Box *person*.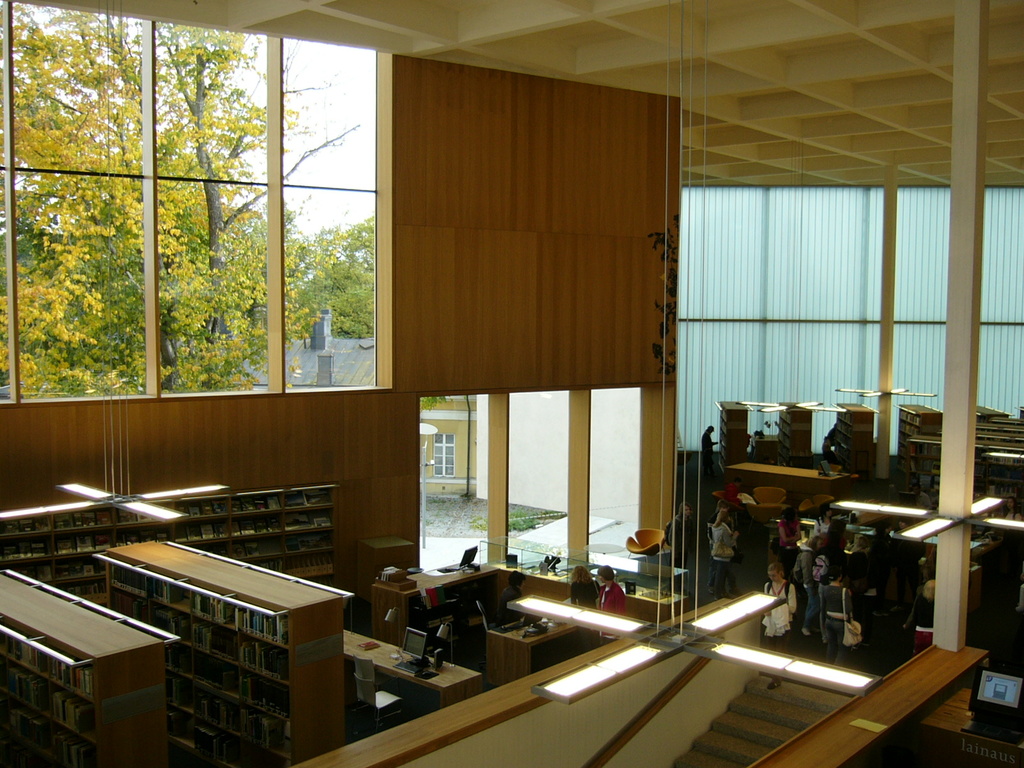
{"left": 819, "top": 432, "right": 838, "bottom": 468}.
